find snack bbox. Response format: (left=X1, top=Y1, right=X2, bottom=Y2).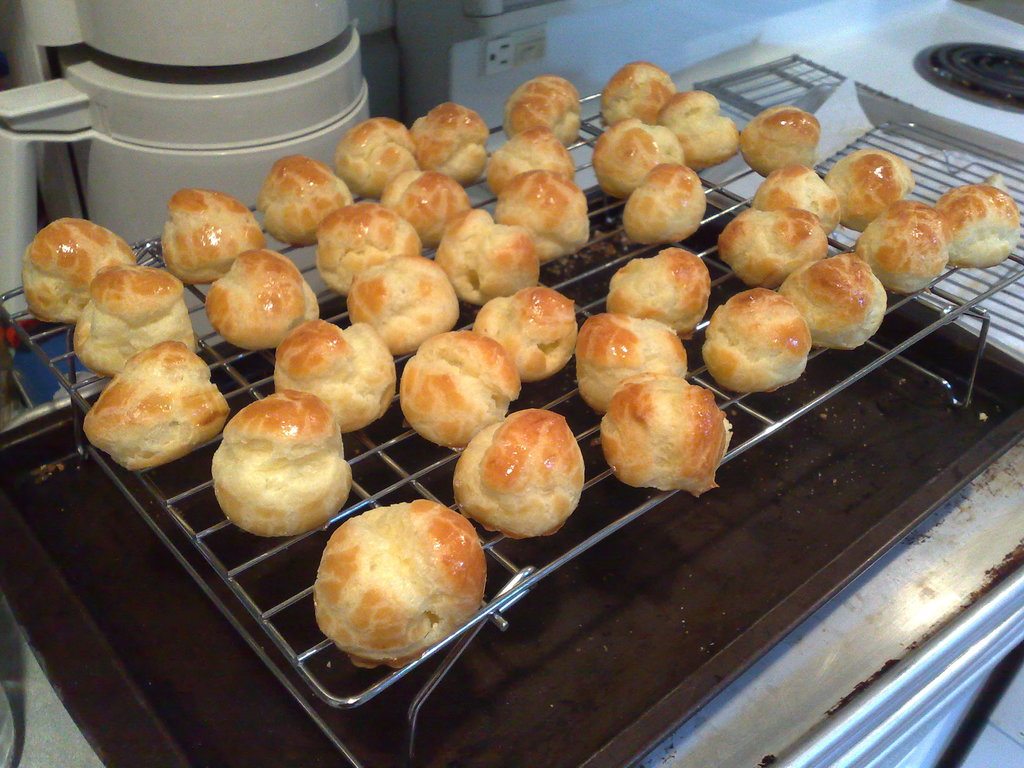
(left=591, top=126, right=689, bottom=196).
